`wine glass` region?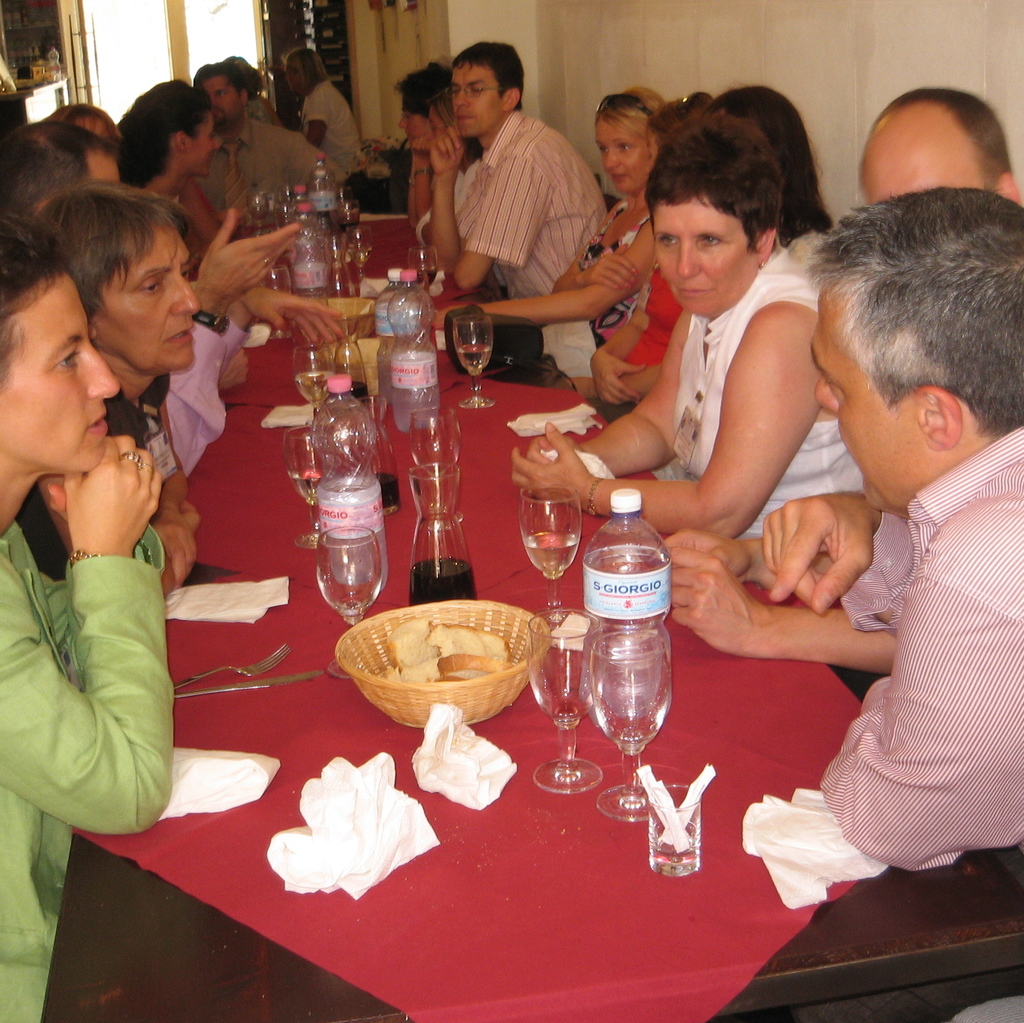
<bbox>409, 247, 438, 289</bbox>
